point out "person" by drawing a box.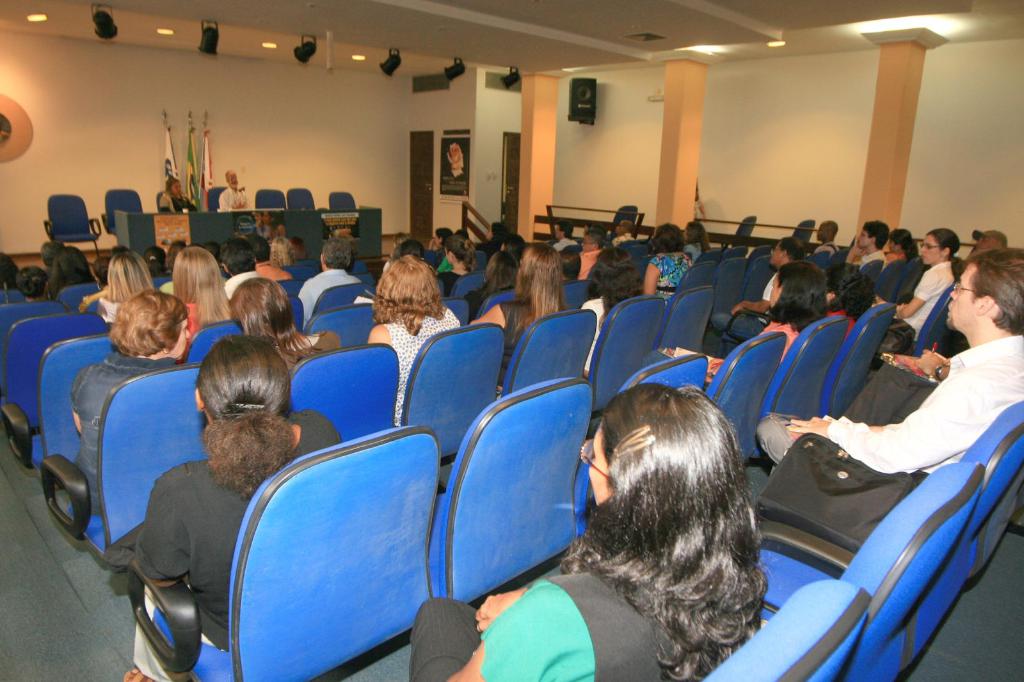
(835,218,887,273).
